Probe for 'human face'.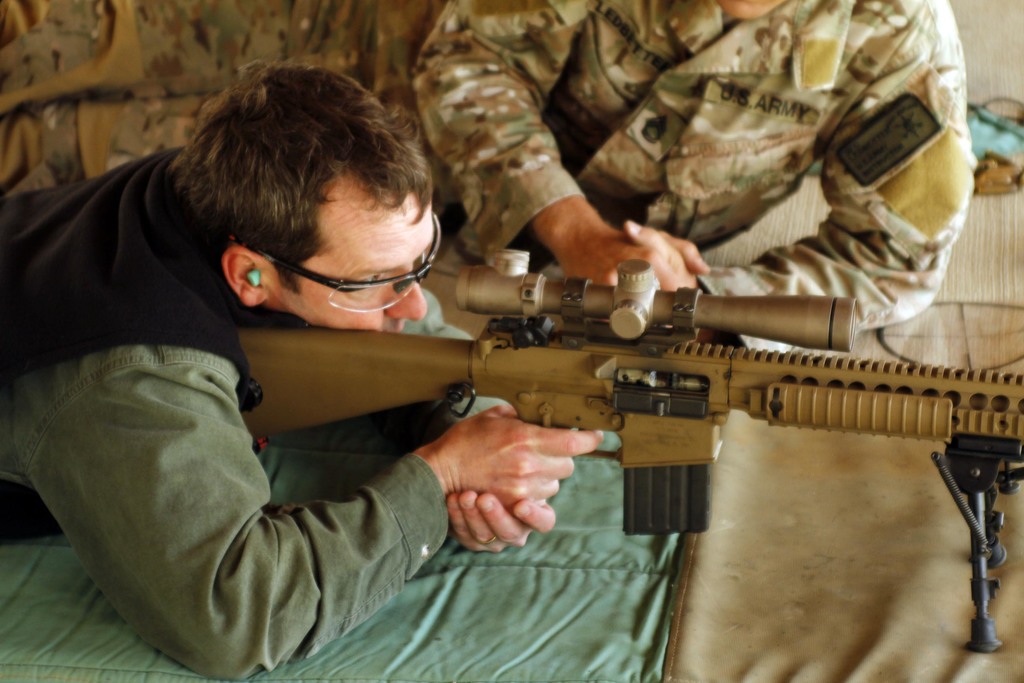
Probe result: (left=269, top=186, right=427, bottom=336).
